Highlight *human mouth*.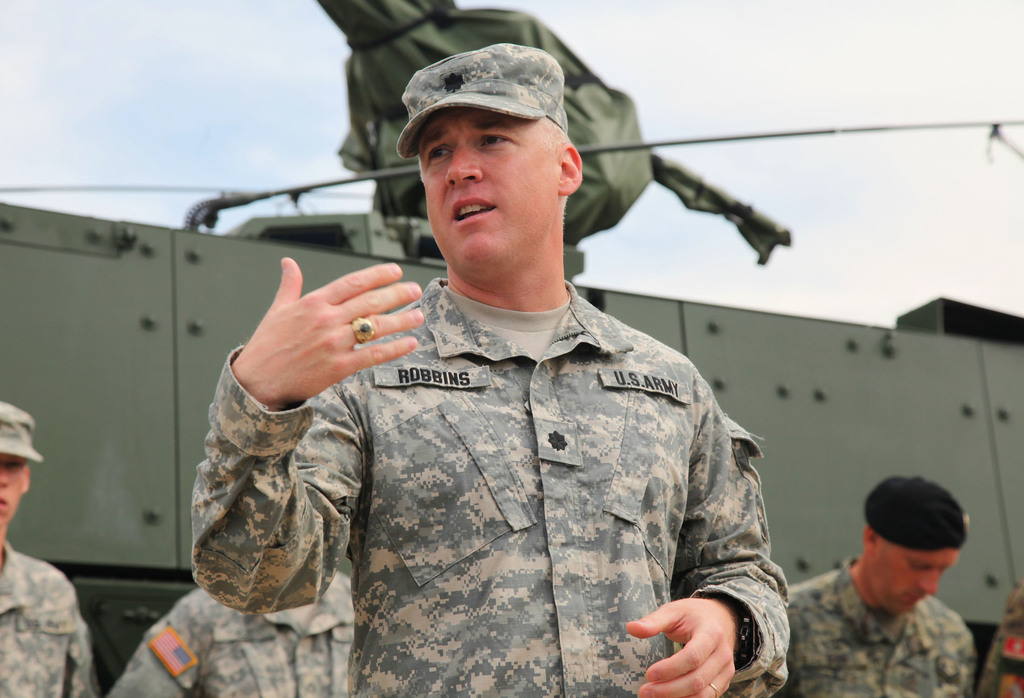
Highlighted region: box(901, 585, 923, 606).
